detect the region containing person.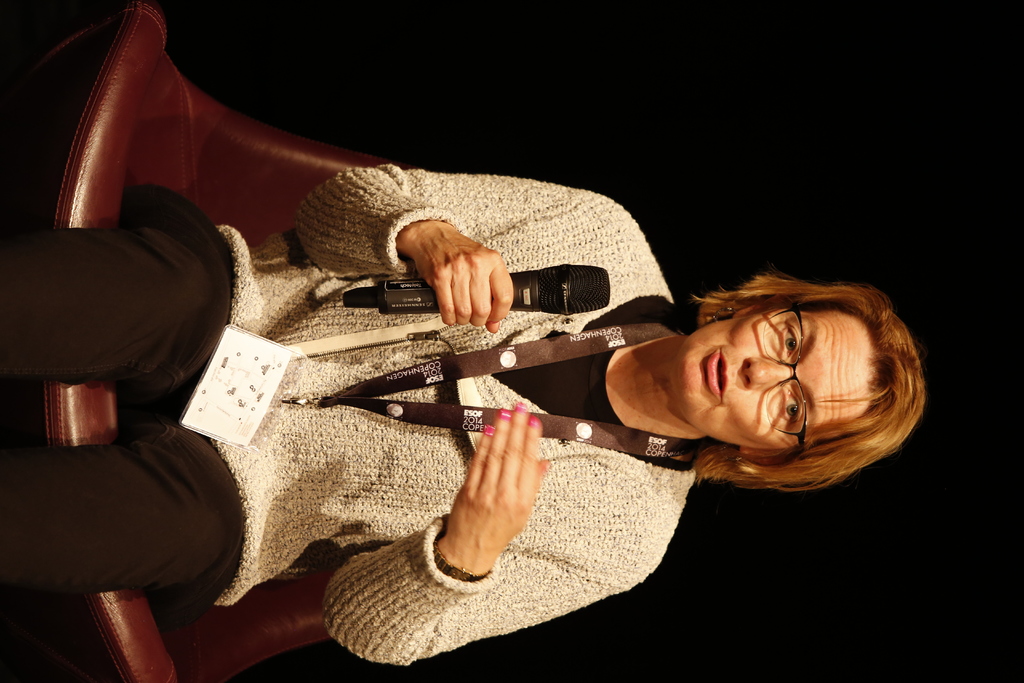
0:165:921:666.
